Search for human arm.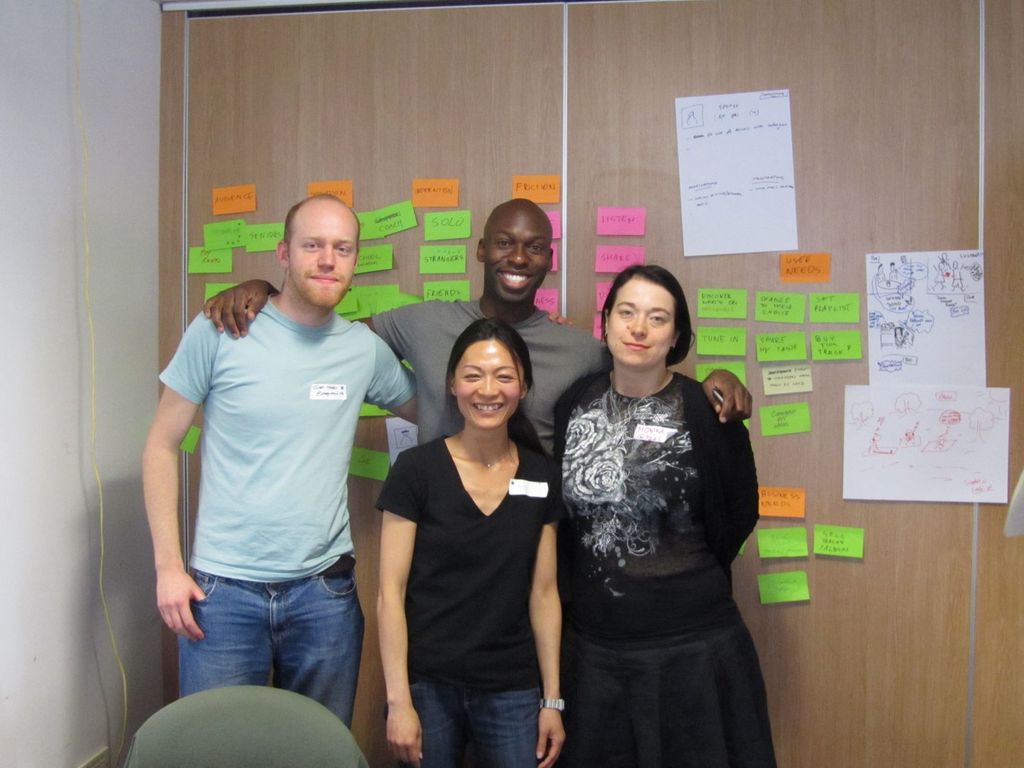
Found at [208,273,420,349].
